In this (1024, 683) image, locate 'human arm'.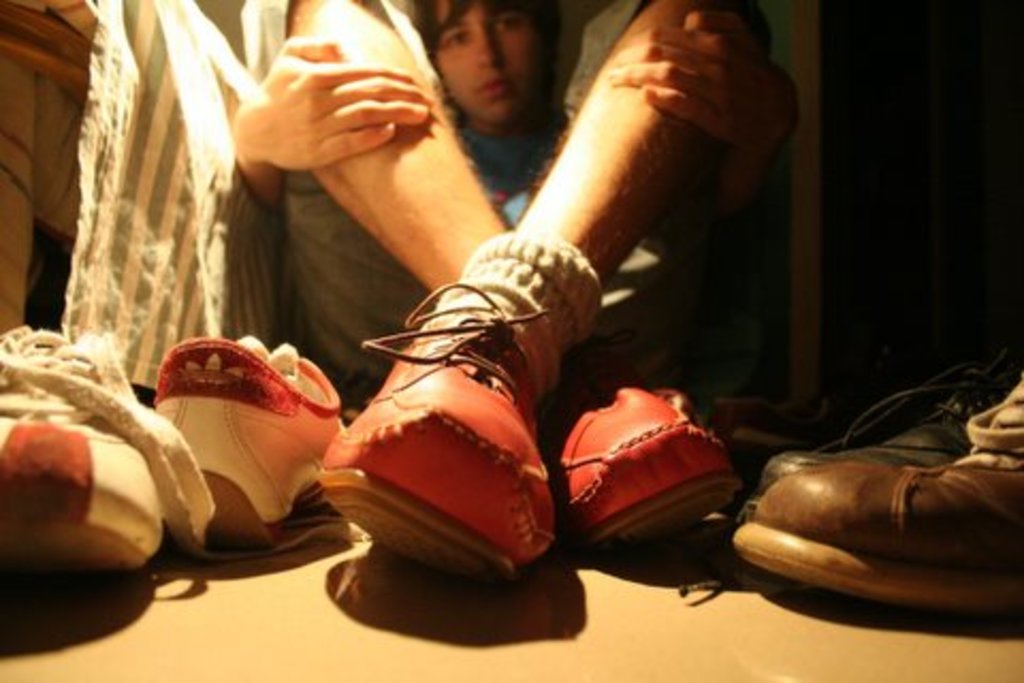
Bounding box: bbox=(617, 4, 802, 263).
